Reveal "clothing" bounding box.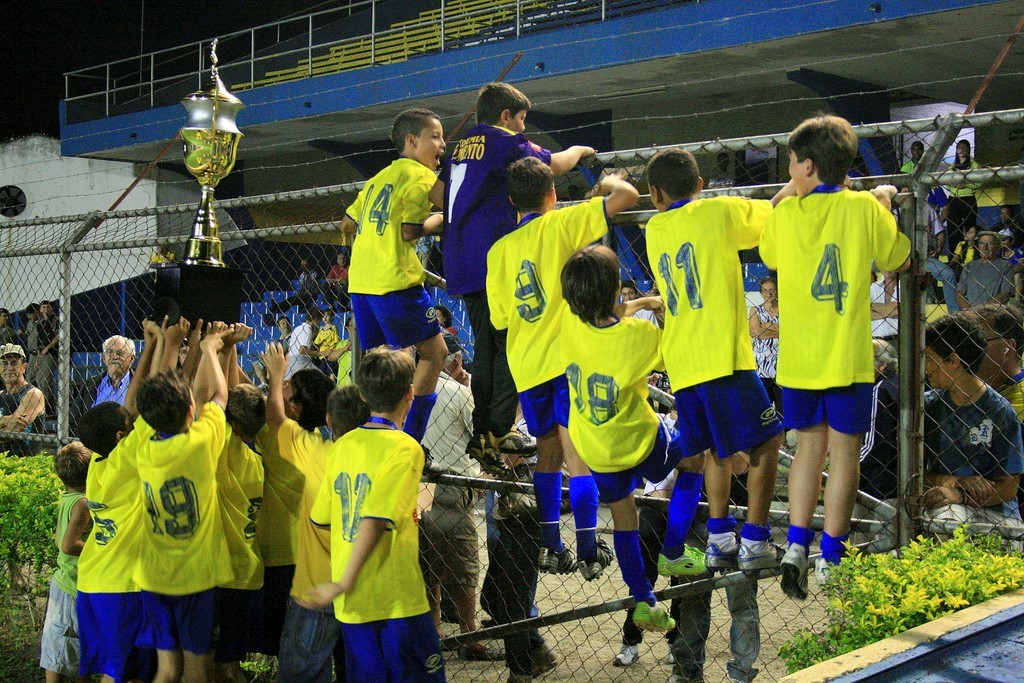
Revealed: box(561, 302, 682, 509).
